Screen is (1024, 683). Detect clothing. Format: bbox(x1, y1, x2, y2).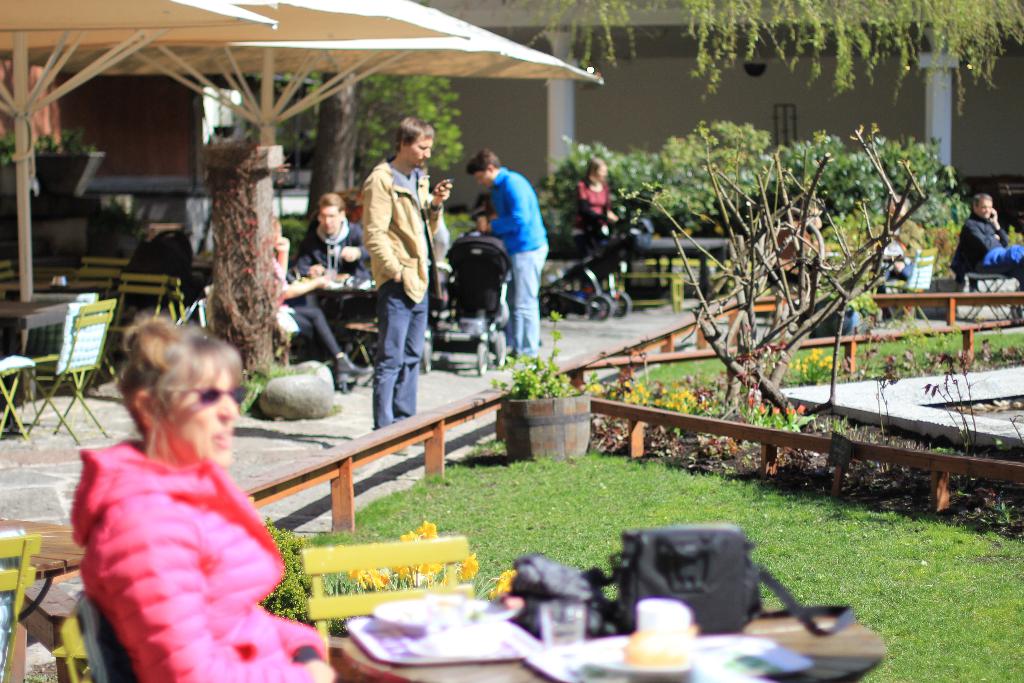
bbox(68, 401, 280, 670).
